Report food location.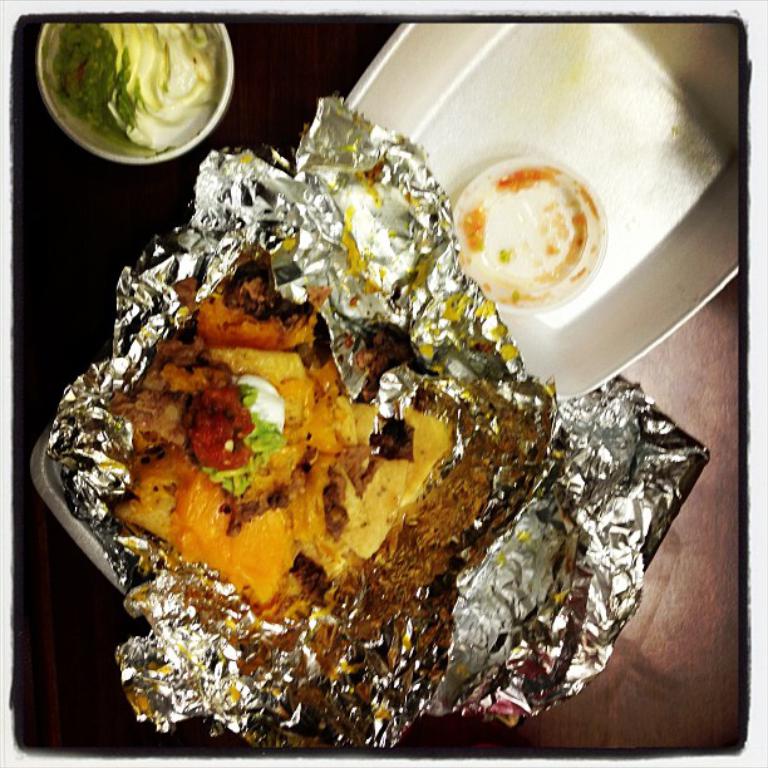
Report: [x1=82, y1=146, x2=547, y2=695].
